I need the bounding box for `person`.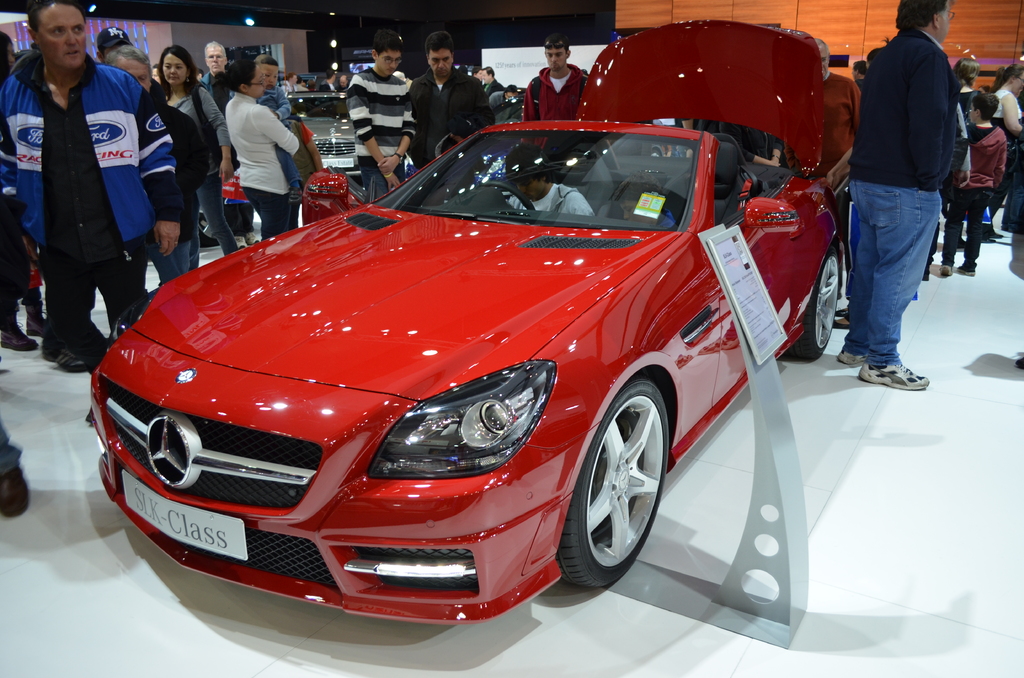
Here it is: 229:65:299:232.
